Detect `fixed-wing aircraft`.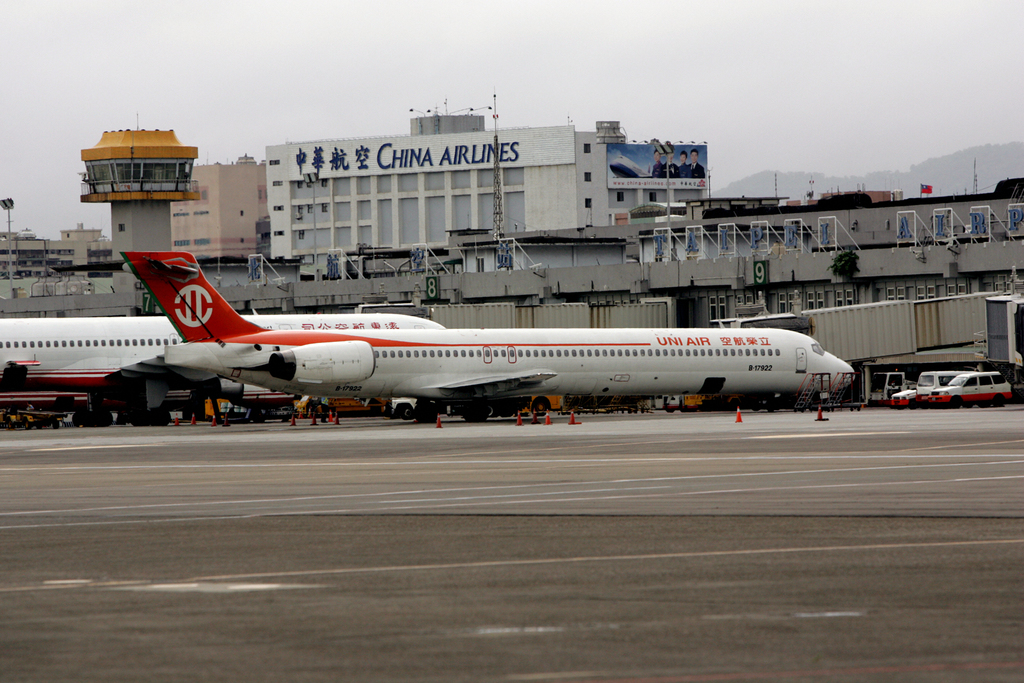
Detected at x1=3 y1=309 x2=451 y2=425.
